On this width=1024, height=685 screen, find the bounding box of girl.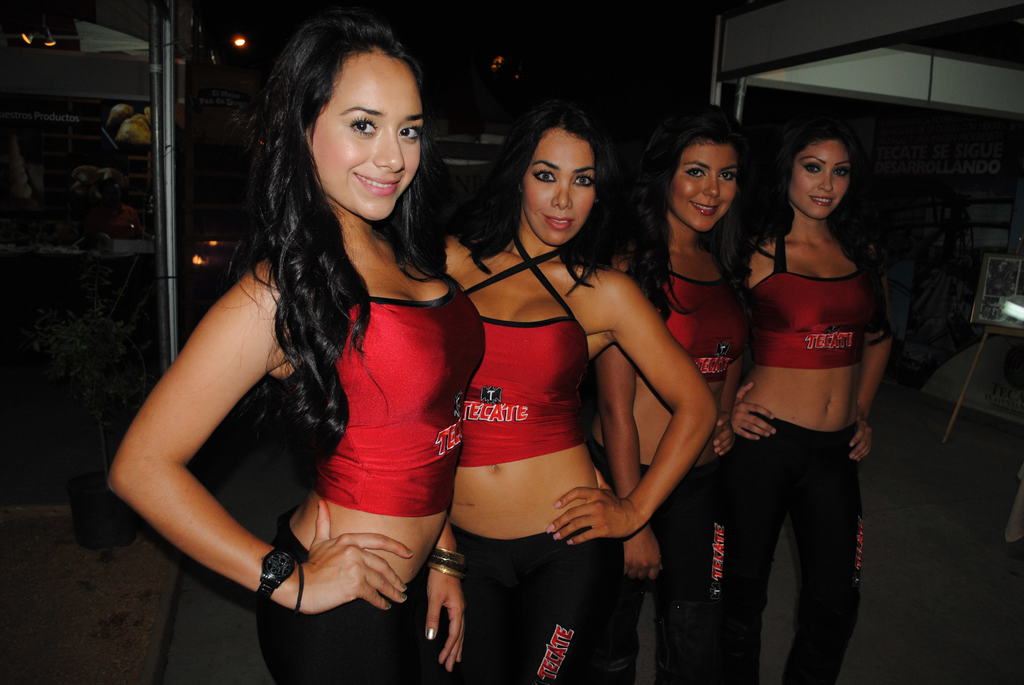
Bounding box: pyautogui.locateOnScreen(595, 108, 748, 684).
